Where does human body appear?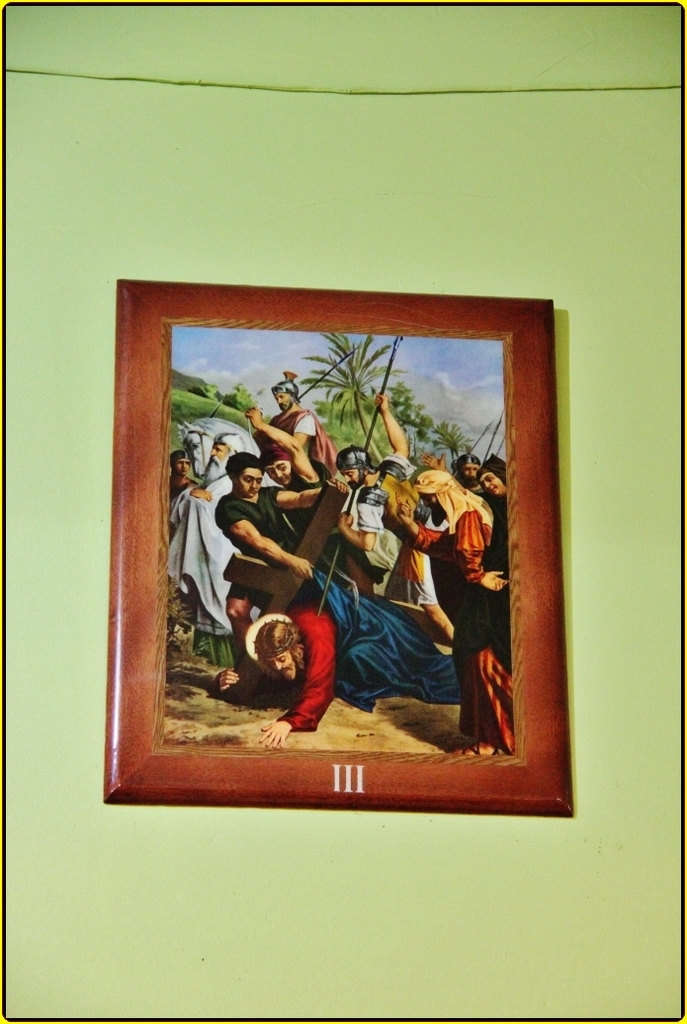
Appears at crop(163, 454, 189, 508).
